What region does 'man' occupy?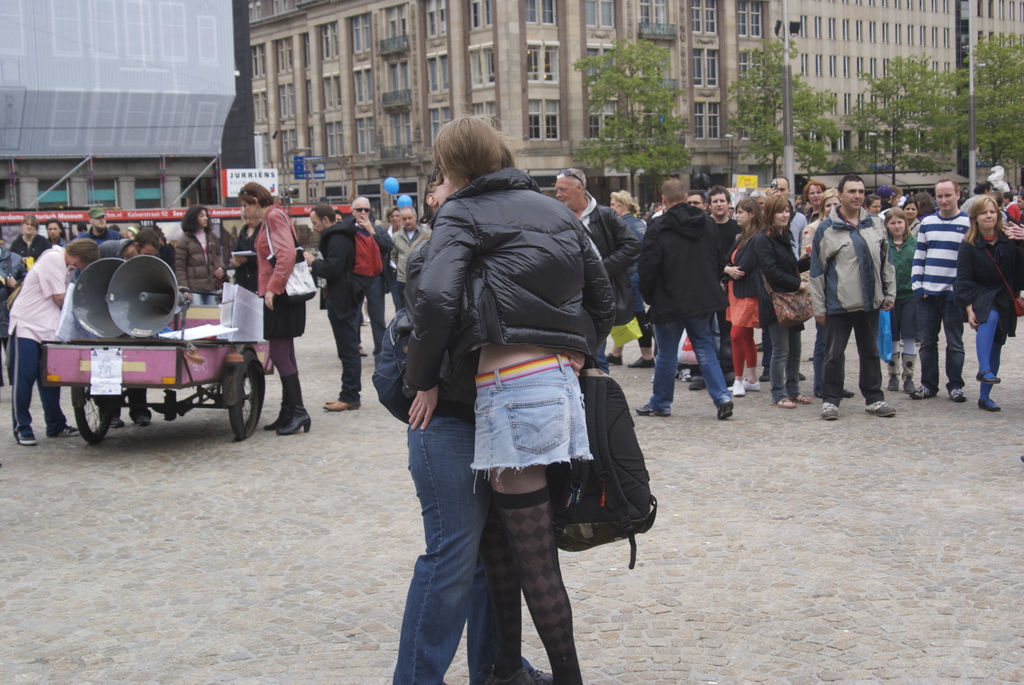
x1=374, y1=156, x2=556, y2=684.
